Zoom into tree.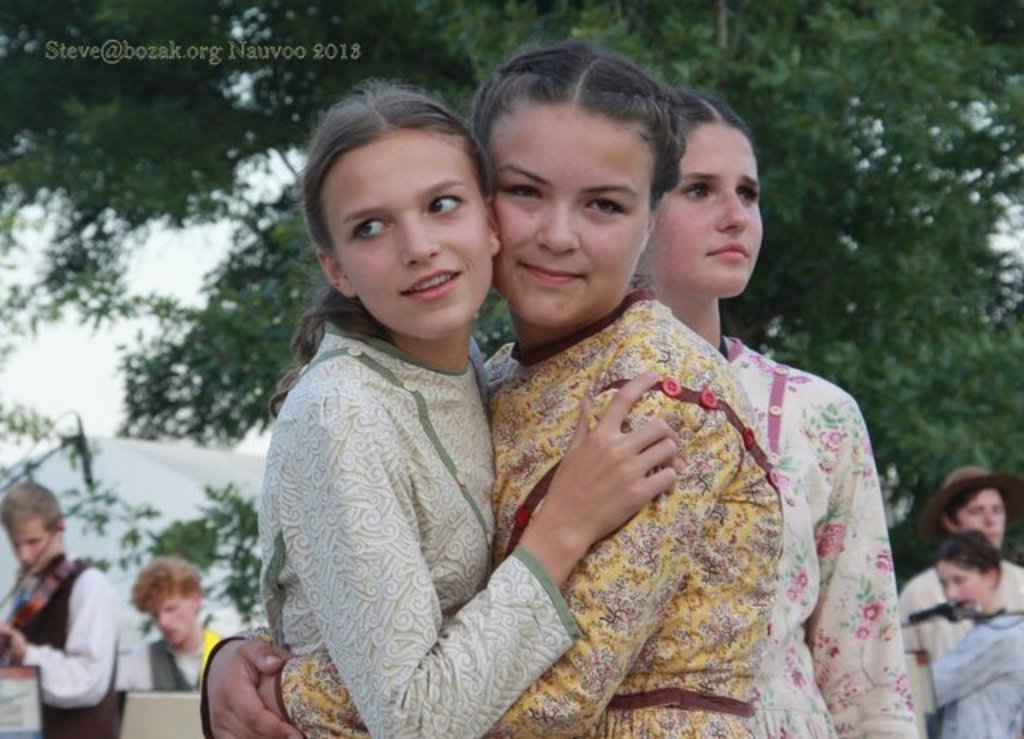
Zoom target: (left=147, top=464, right=293, bottom=632).
